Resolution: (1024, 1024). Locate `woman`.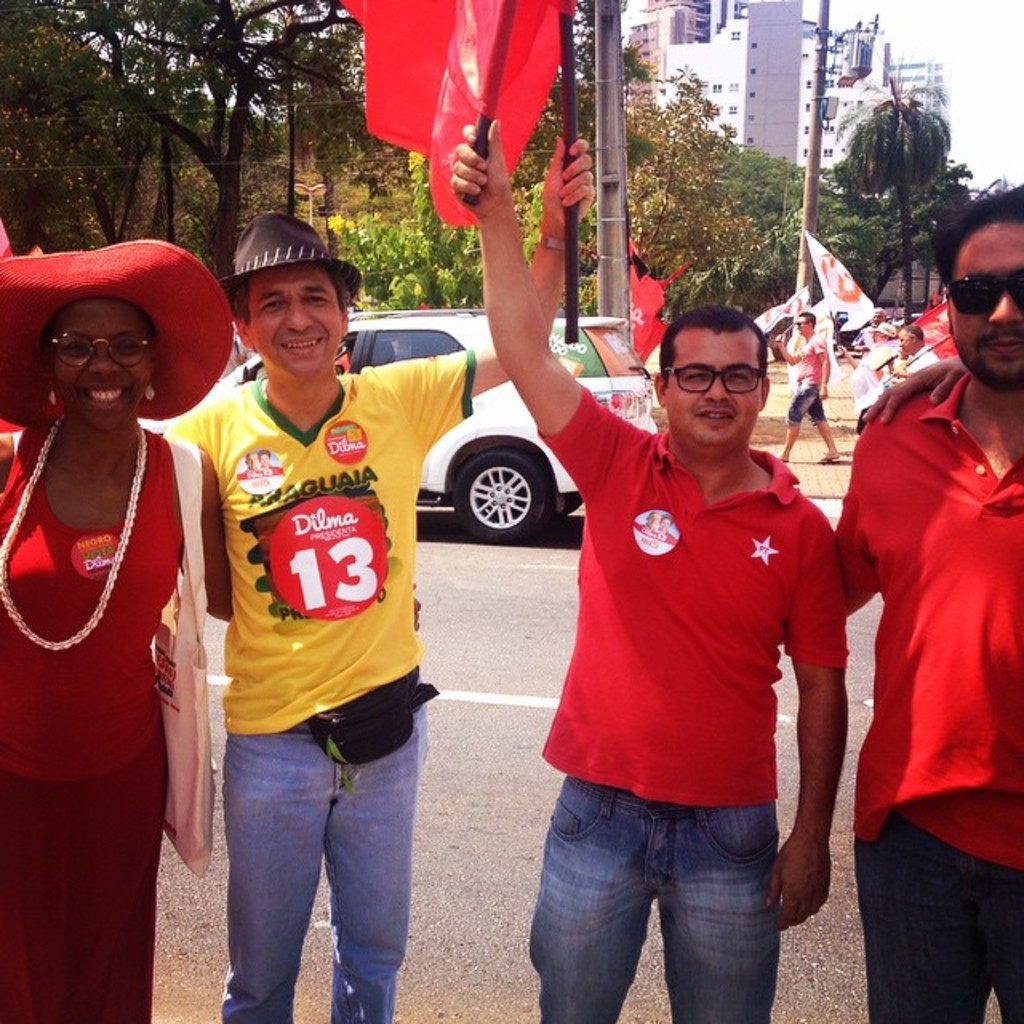
5, 206, 226, 1023.
